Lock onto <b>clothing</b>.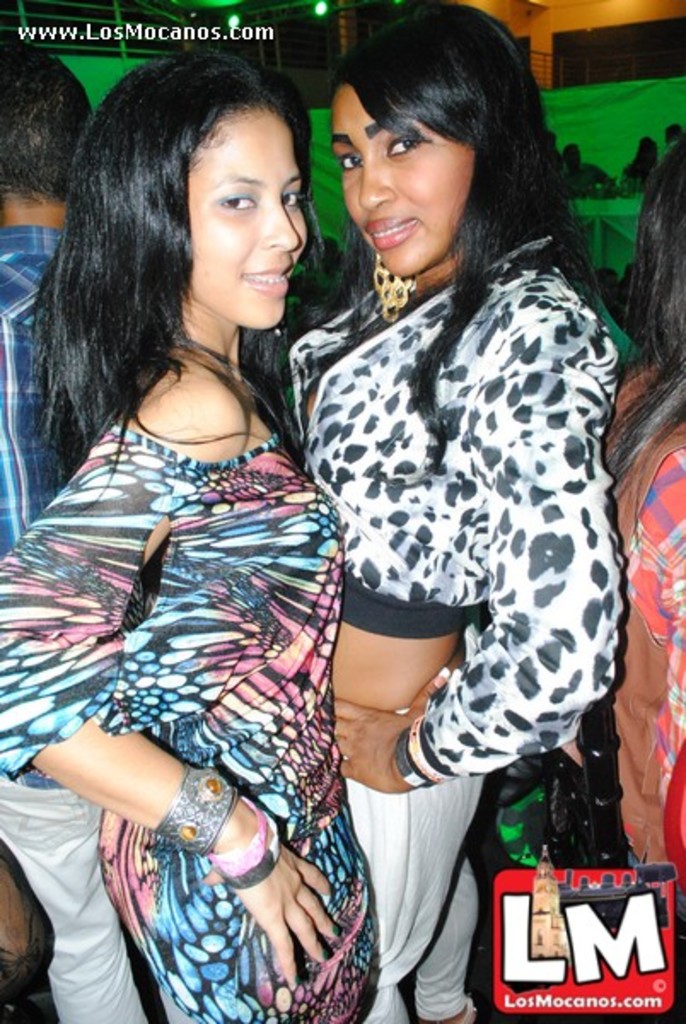
Locked: bbox=[282, 230, 621, 1022].
